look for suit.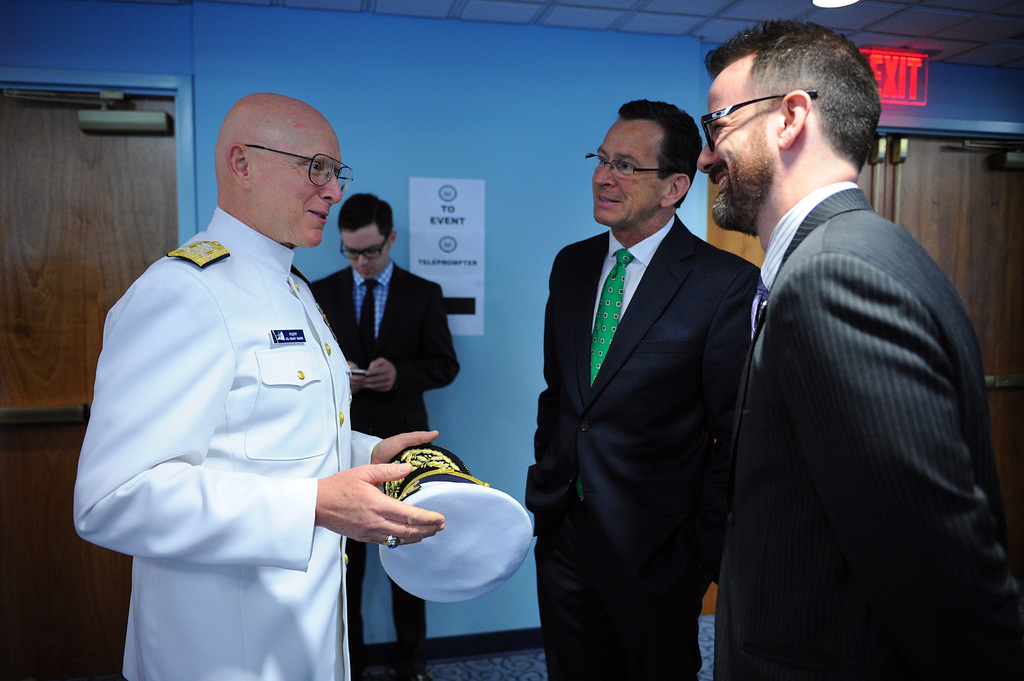
Found: <bbox>72, 203, 387, 680</bbox>.
